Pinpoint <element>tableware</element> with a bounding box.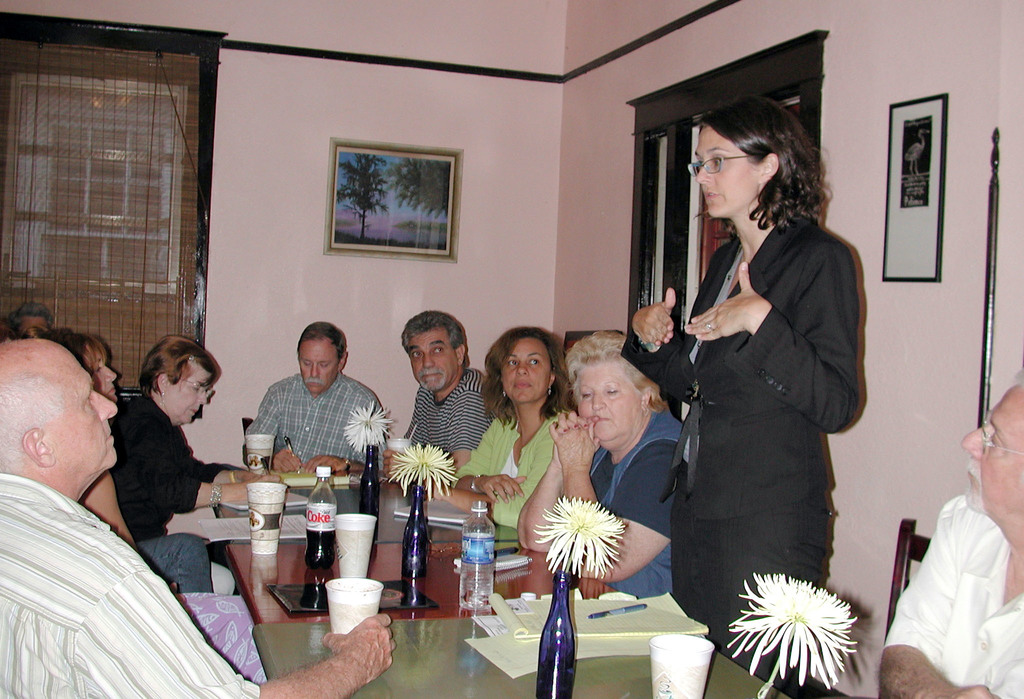
box=[643, 632, 717, 698].
